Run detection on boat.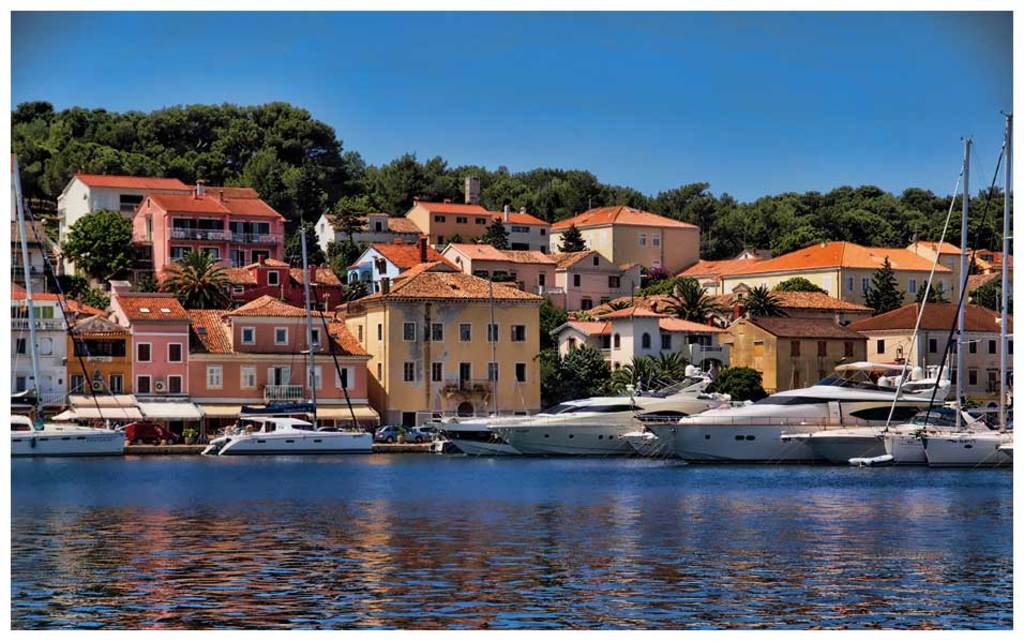
Result: (205,228,372,452).
